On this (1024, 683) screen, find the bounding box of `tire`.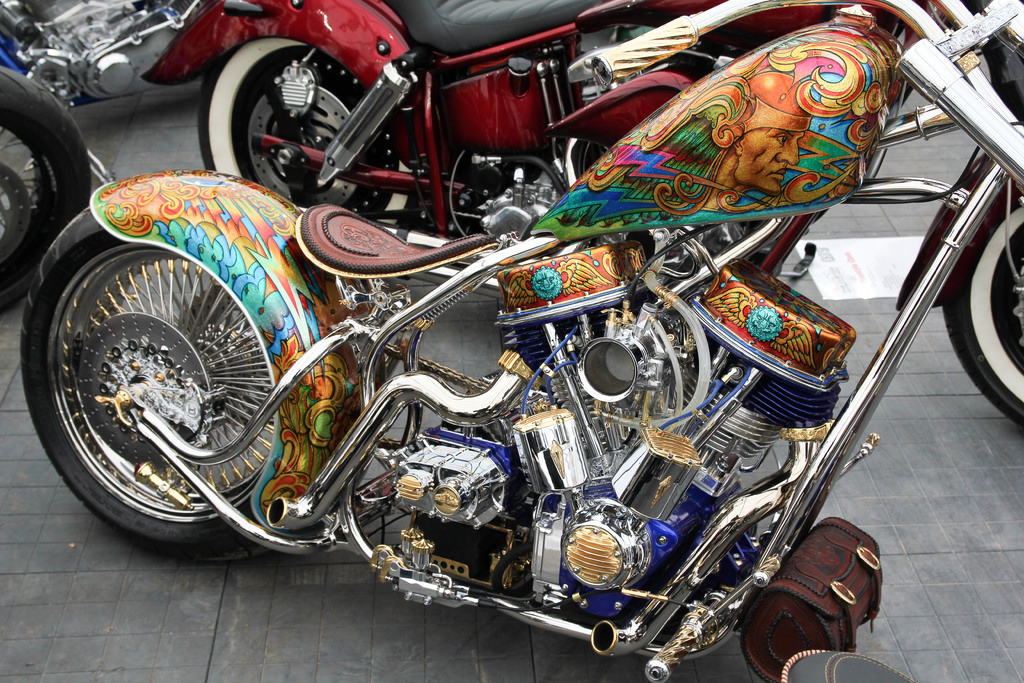
Bounding box: <region>193, 34, 403, 226</region>.
